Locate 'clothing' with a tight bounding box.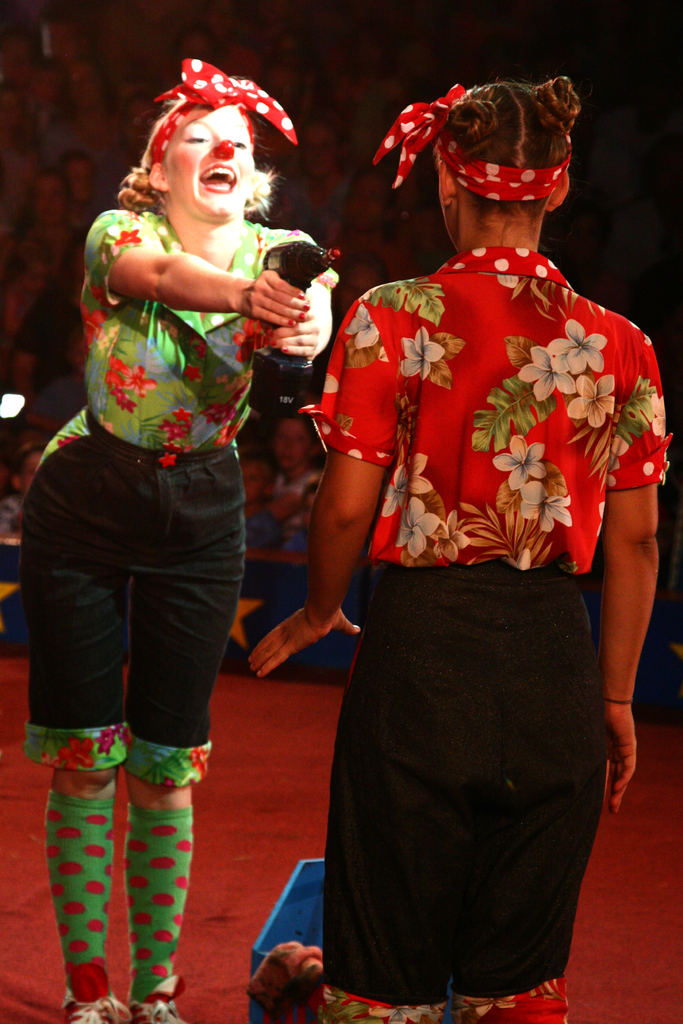
(272, 205, 641, 972).
